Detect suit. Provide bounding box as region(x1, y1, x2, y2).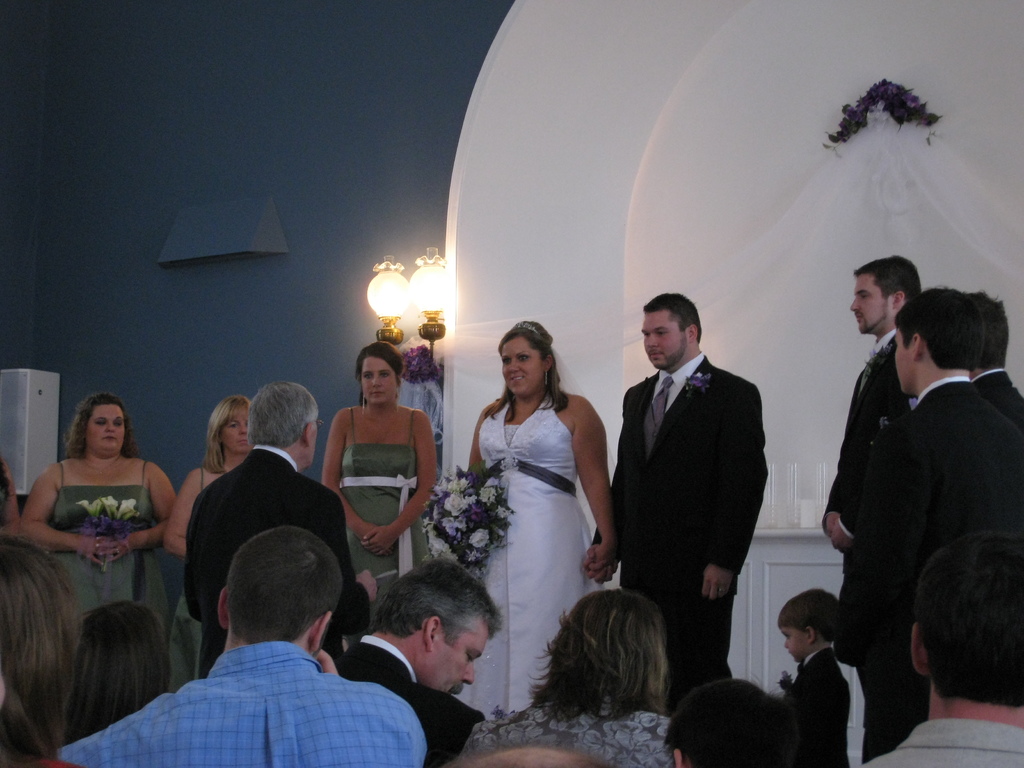
region(342, 637, 488, 767).
